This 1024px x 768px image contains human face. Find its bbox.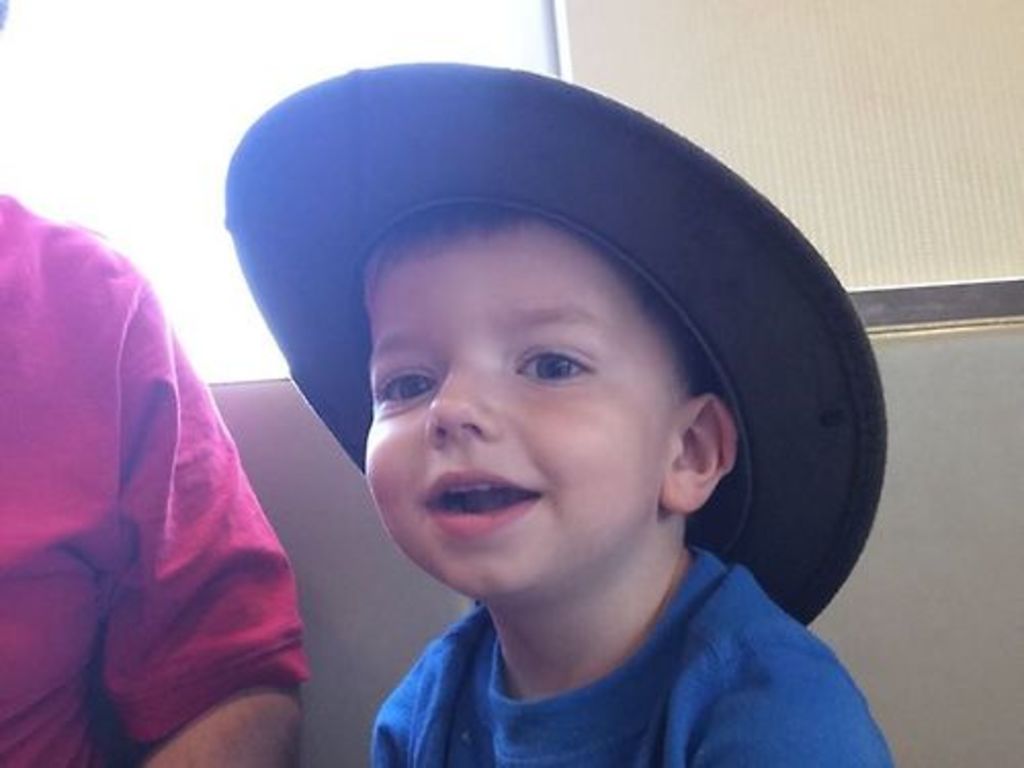
358:236:682:596.
